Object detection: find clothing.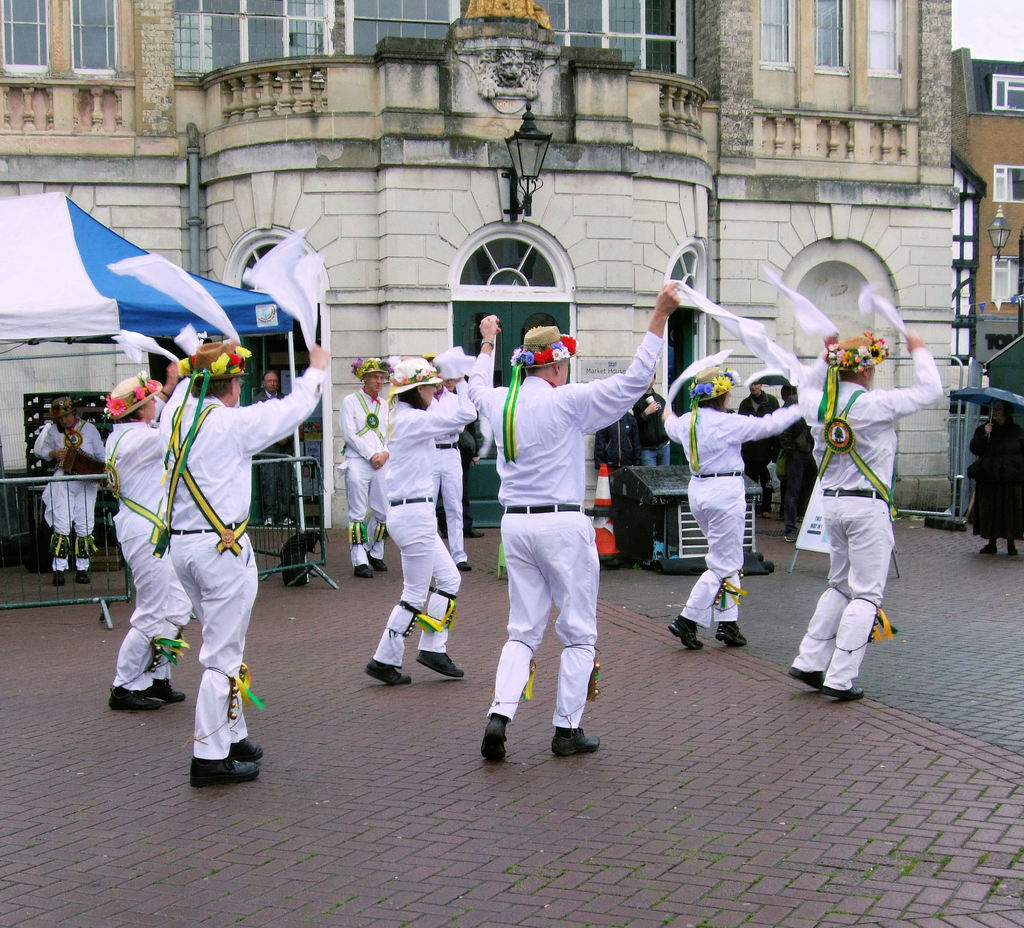
[x1=431, y1=388, x2=467, y2=566].
